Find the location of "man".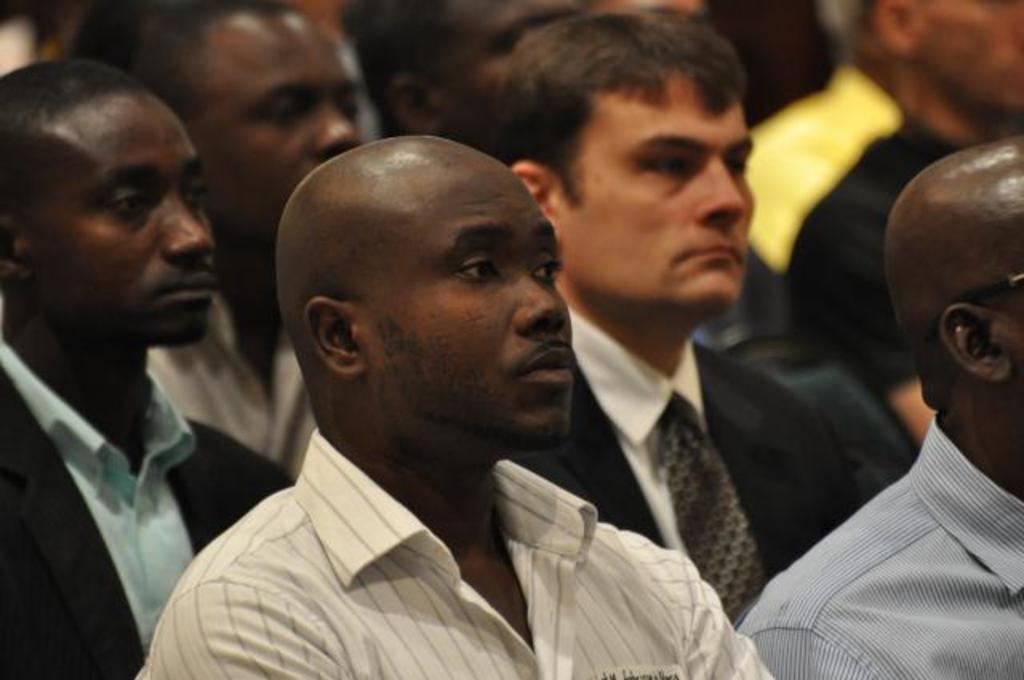
Location: detection(91, 0, 370, 480).
